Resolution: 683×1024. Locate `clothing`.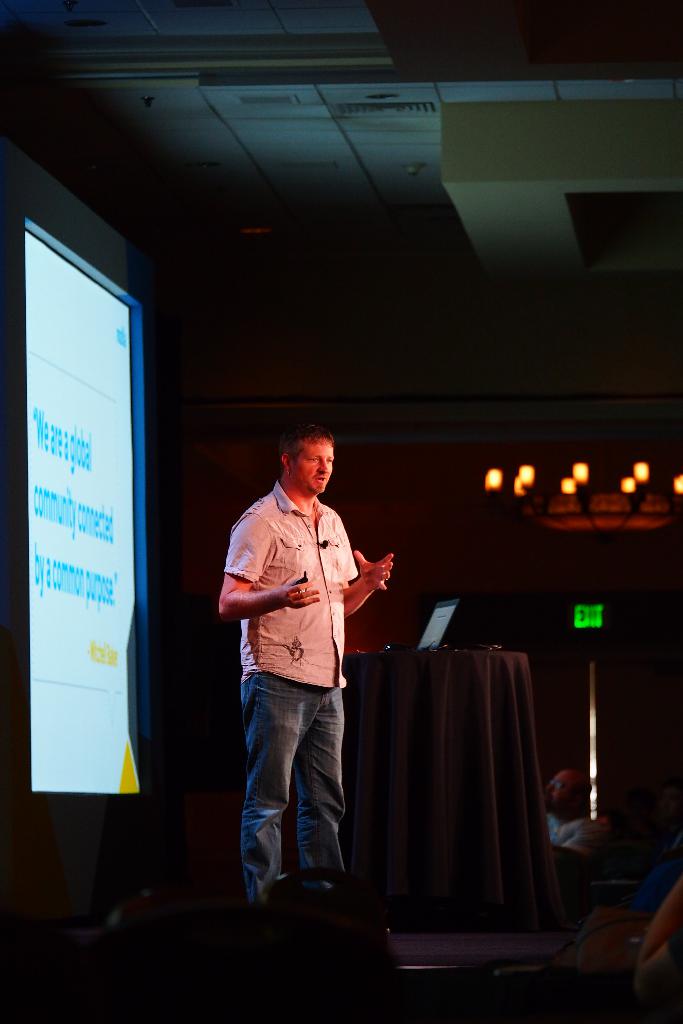
region(220, 442, 383, 876).
